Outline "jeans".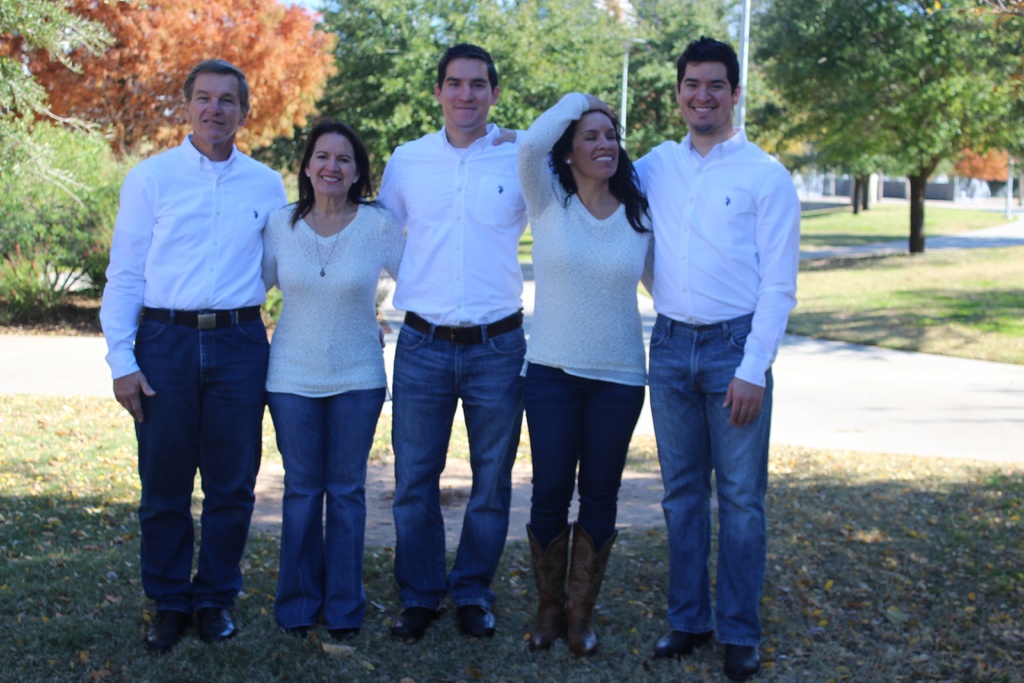
Outline: [left=640, top=304, right=778, bottom=658].
